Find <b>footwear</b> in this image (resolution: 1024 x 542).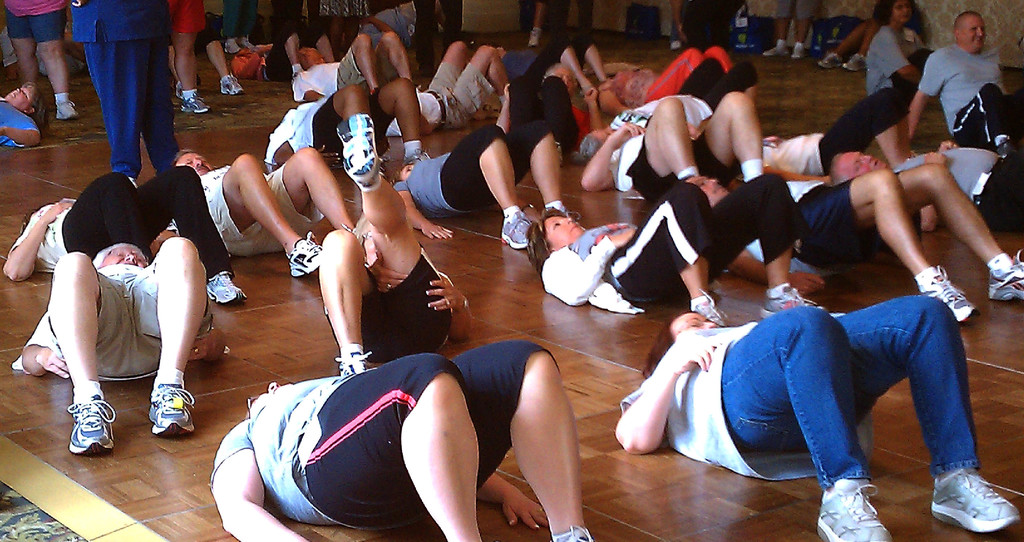
[68, 387, 111, 456].
